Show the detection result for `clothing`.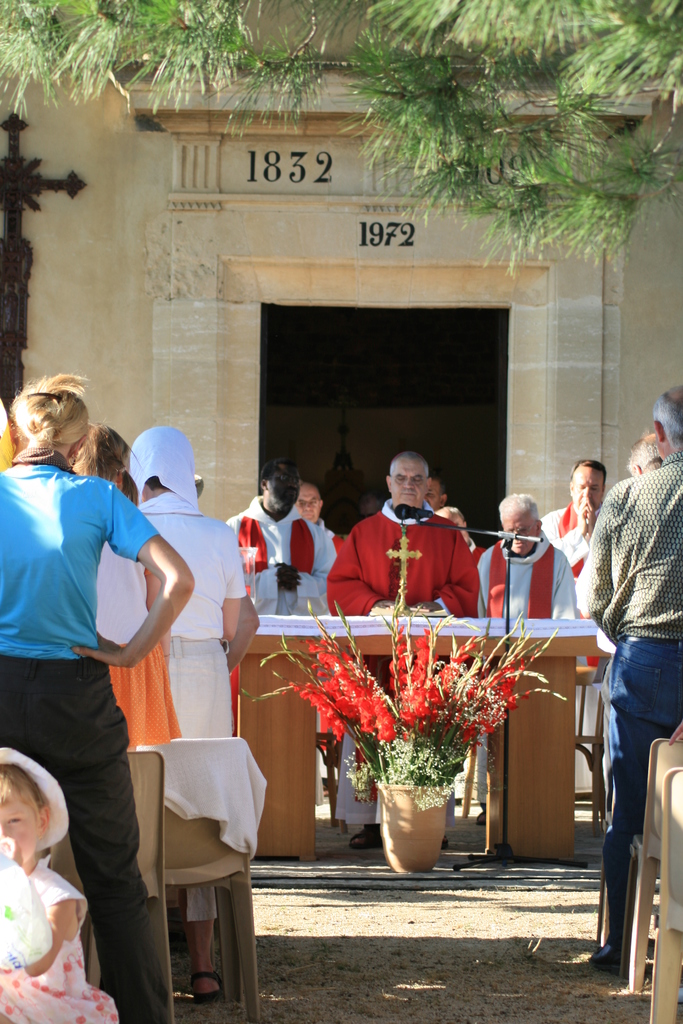
l=92, t=539, r=181, b=747.
